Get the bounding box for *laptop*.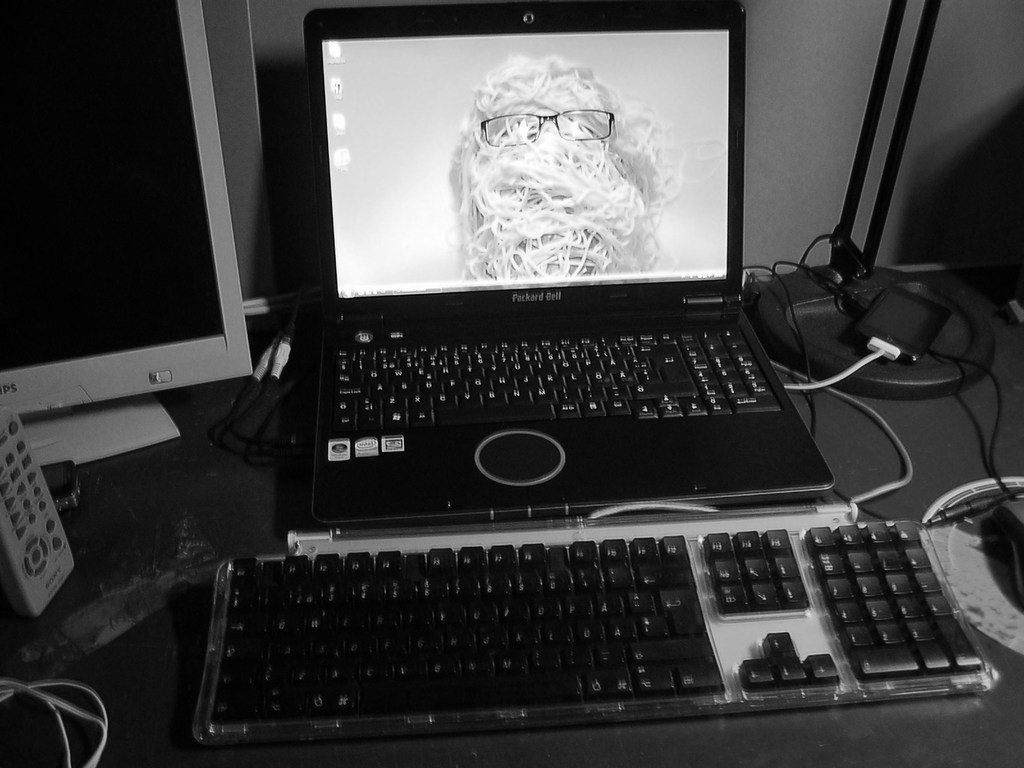
270 23 842 527.
